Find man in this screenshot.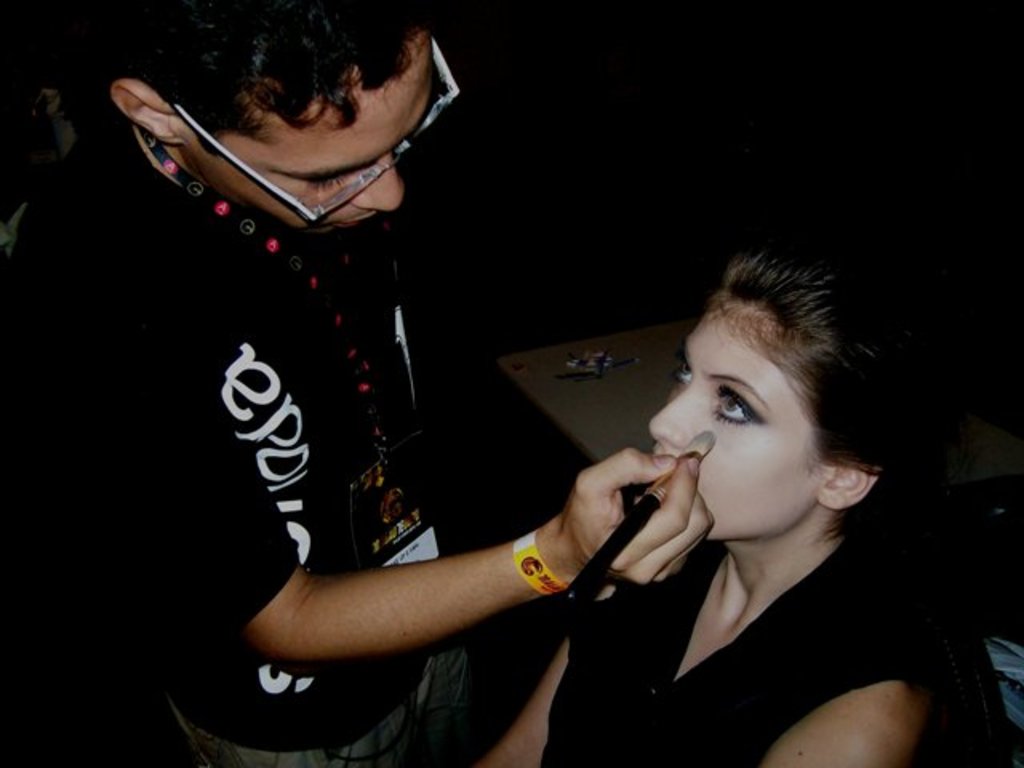
The bounding box for man is 110,14,750,750.
